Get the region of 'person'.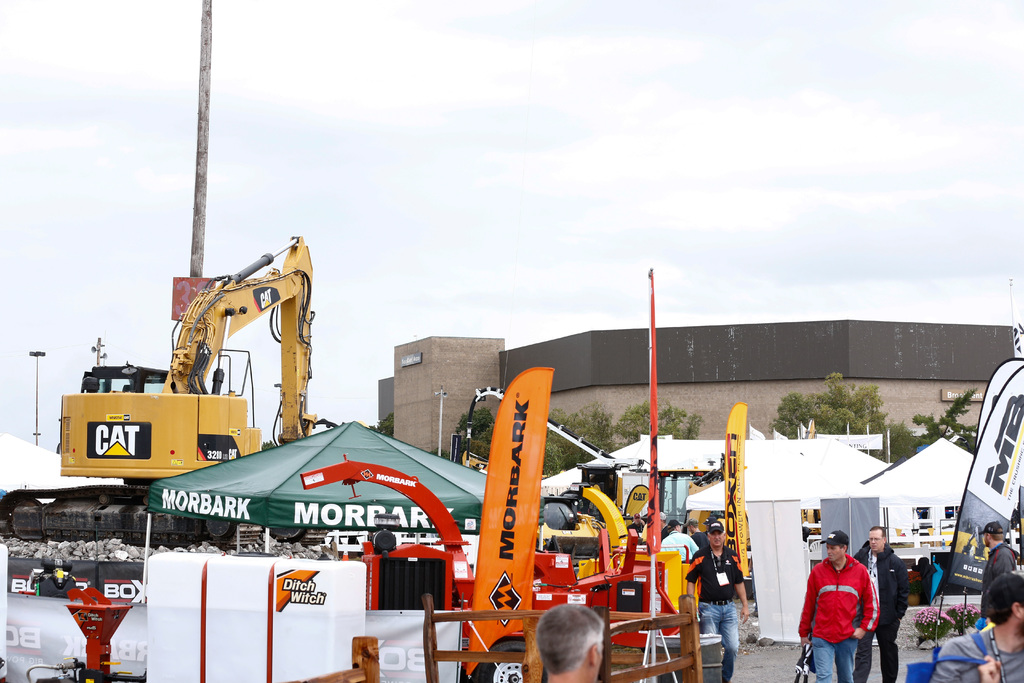
(540, 599, 611, 682).
